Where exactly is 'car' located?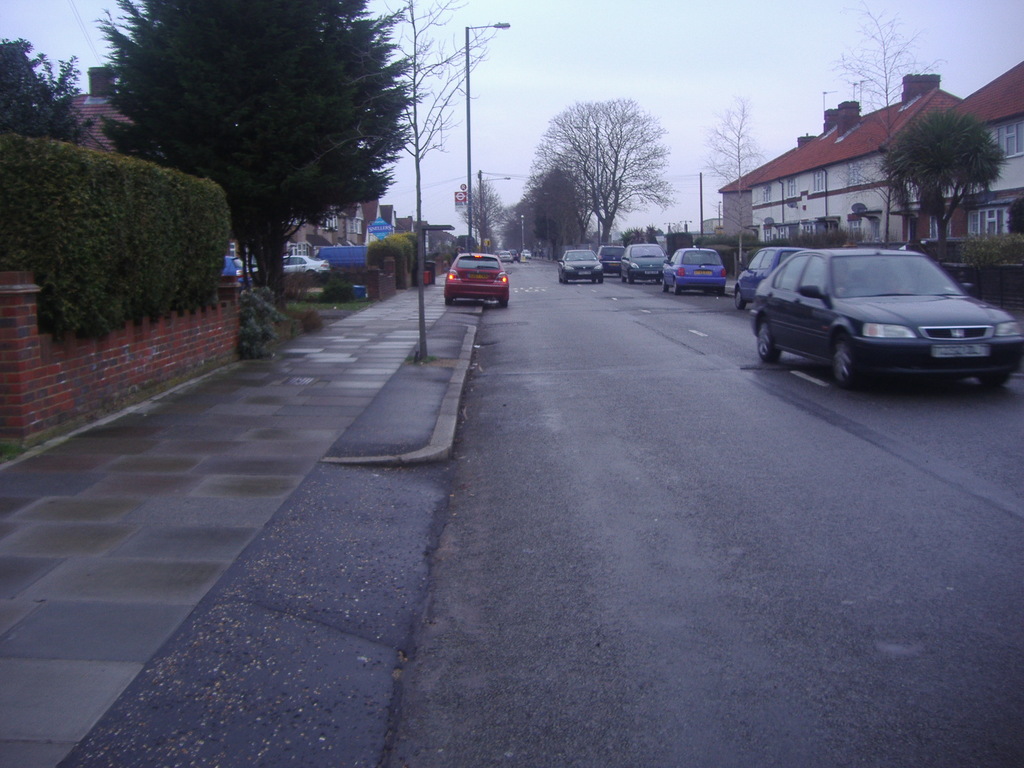
Its bounding box is [left=737, top=247, right=800, bottom=307].
